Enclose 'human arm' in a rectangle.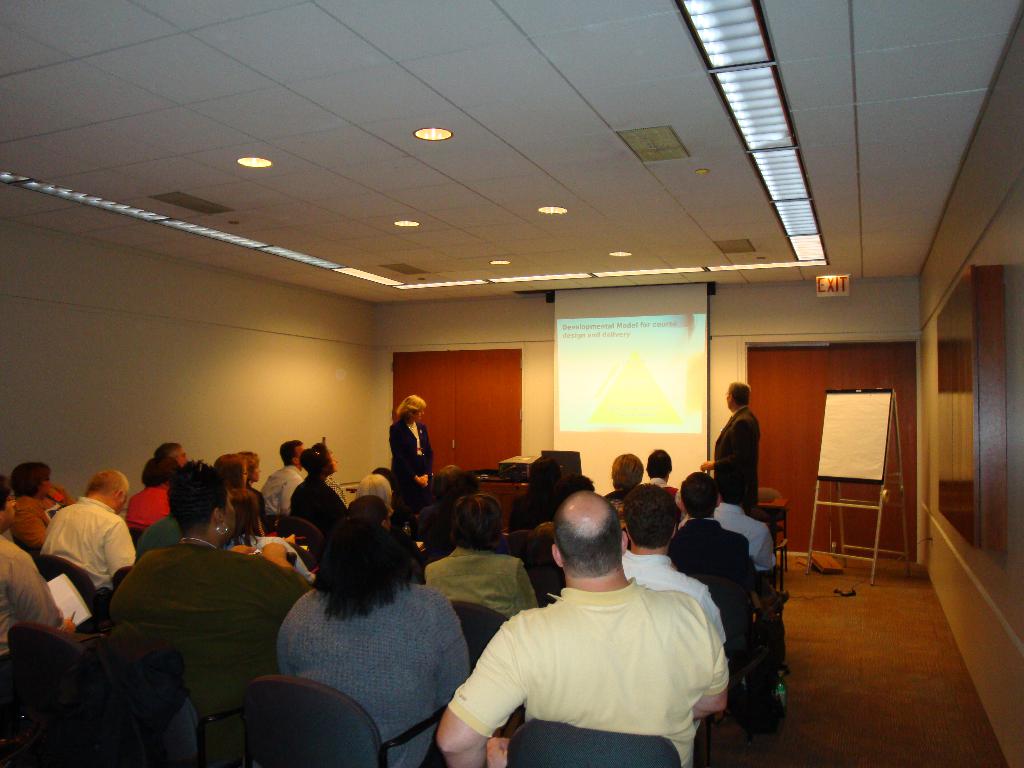
(left=3, top=553, right=76, bottom=632).
